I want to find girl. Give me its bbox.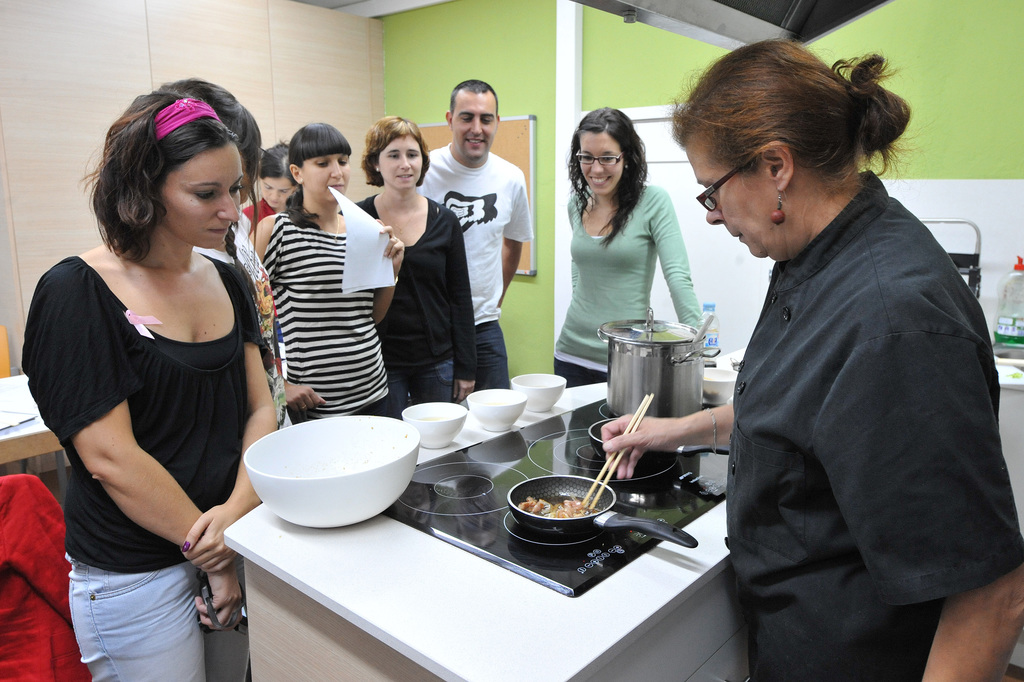
x1=358 y1=113 x2=474 y2=403.
